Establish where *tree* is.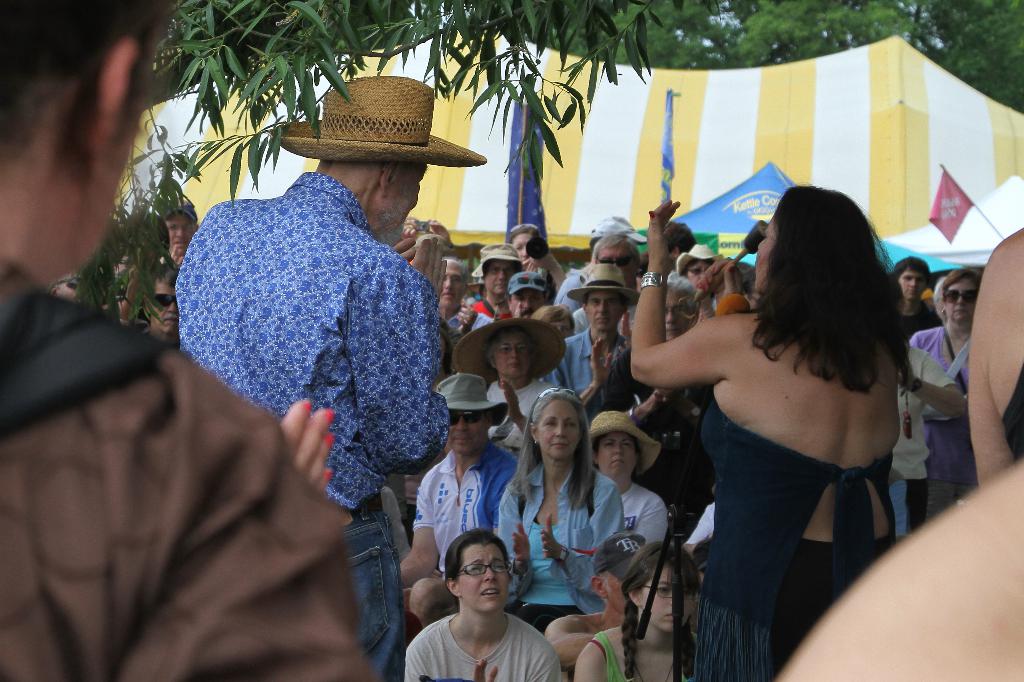
Established at (x1=738, y1=0, x2=911, y2=72).
